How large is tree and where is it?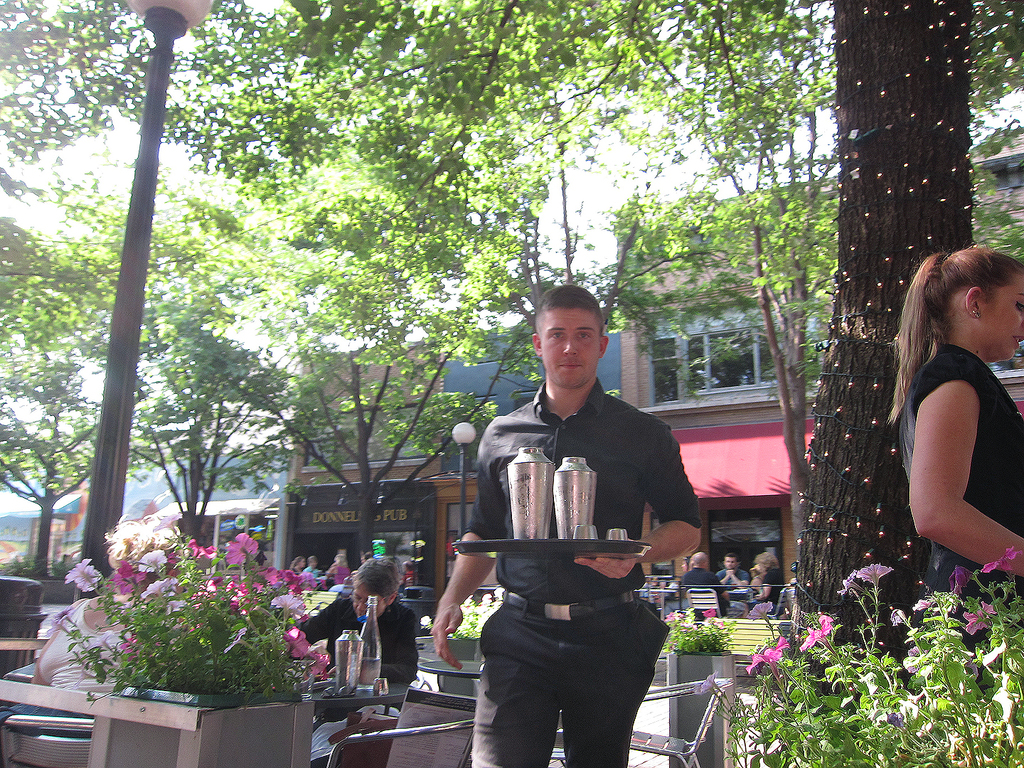
Bounding box: detection(0, 150, 258, 596).
